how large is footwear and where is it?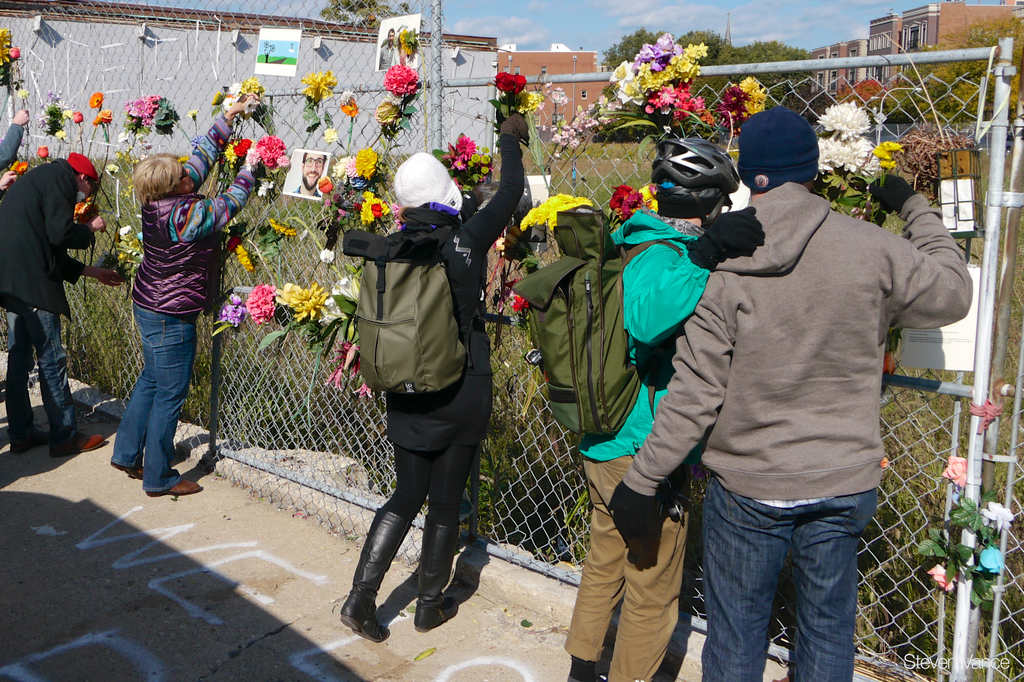
Bounding box: box(51, 429, 108, 461).
